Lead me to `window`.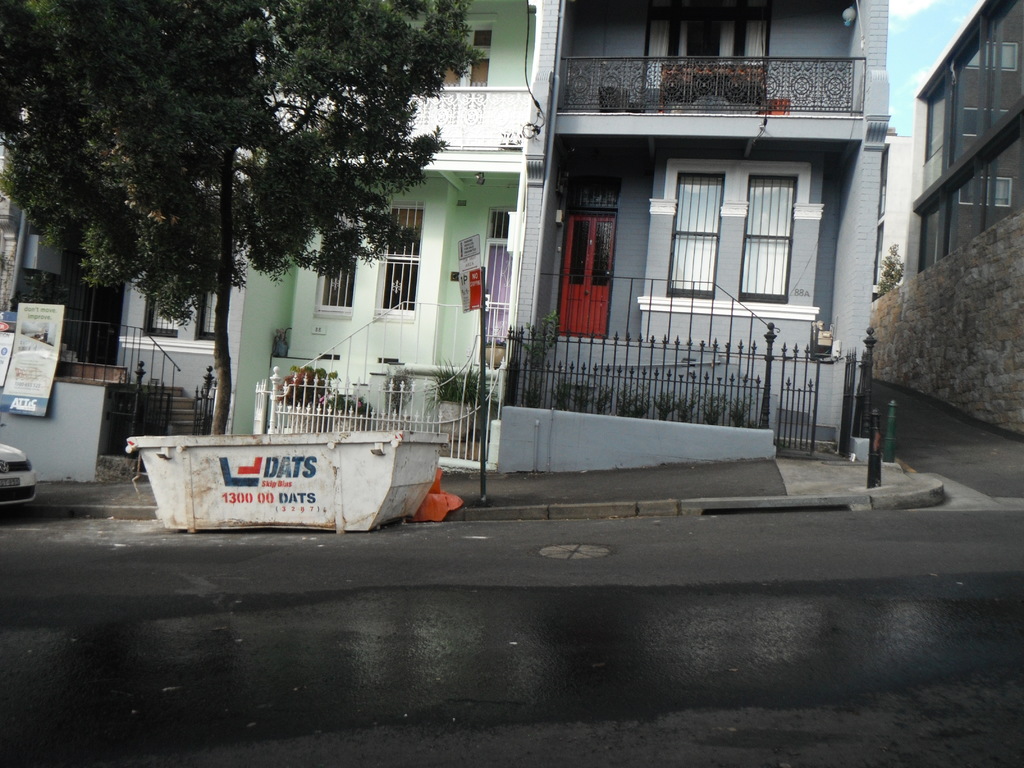
Lead to <box>959,181,1016,207</box>.
